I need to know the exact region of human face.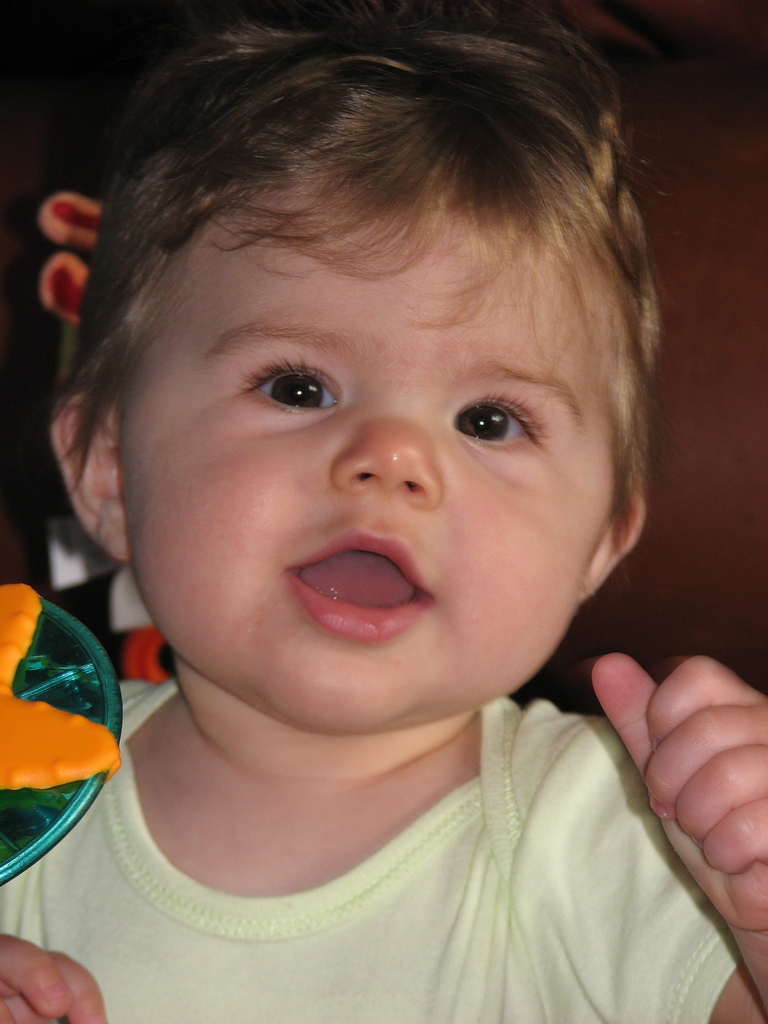
Region: box(124, 156, 584, 737).
